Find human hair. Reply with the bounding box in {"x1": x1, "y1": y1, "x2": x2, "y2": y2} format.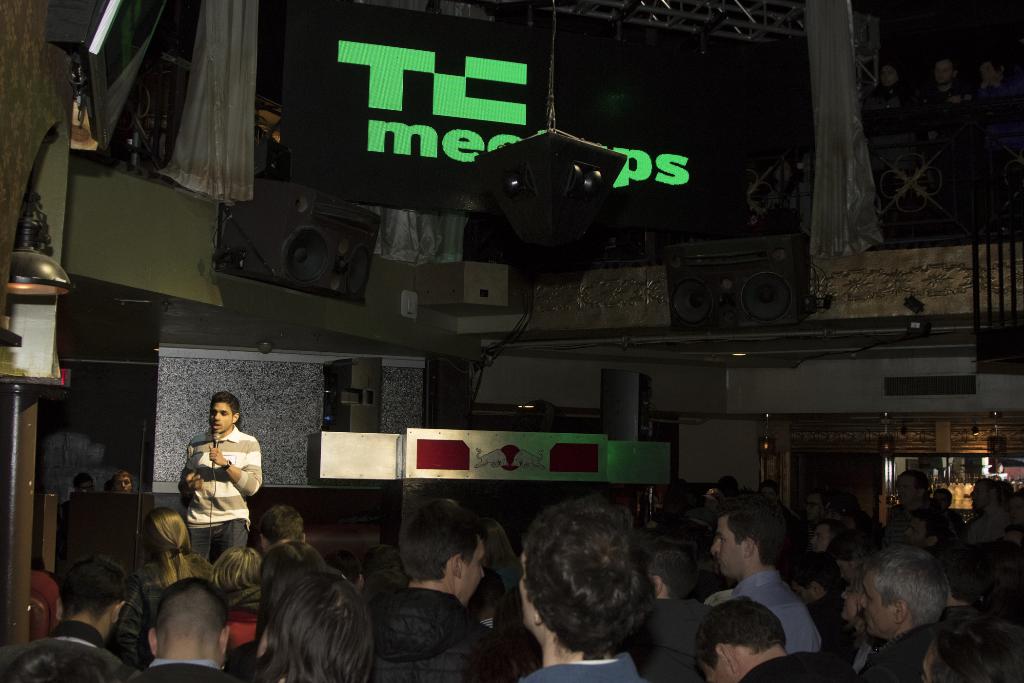
{"x1": 154, "y1": 577, "x2": 231, "y2": 634}.
